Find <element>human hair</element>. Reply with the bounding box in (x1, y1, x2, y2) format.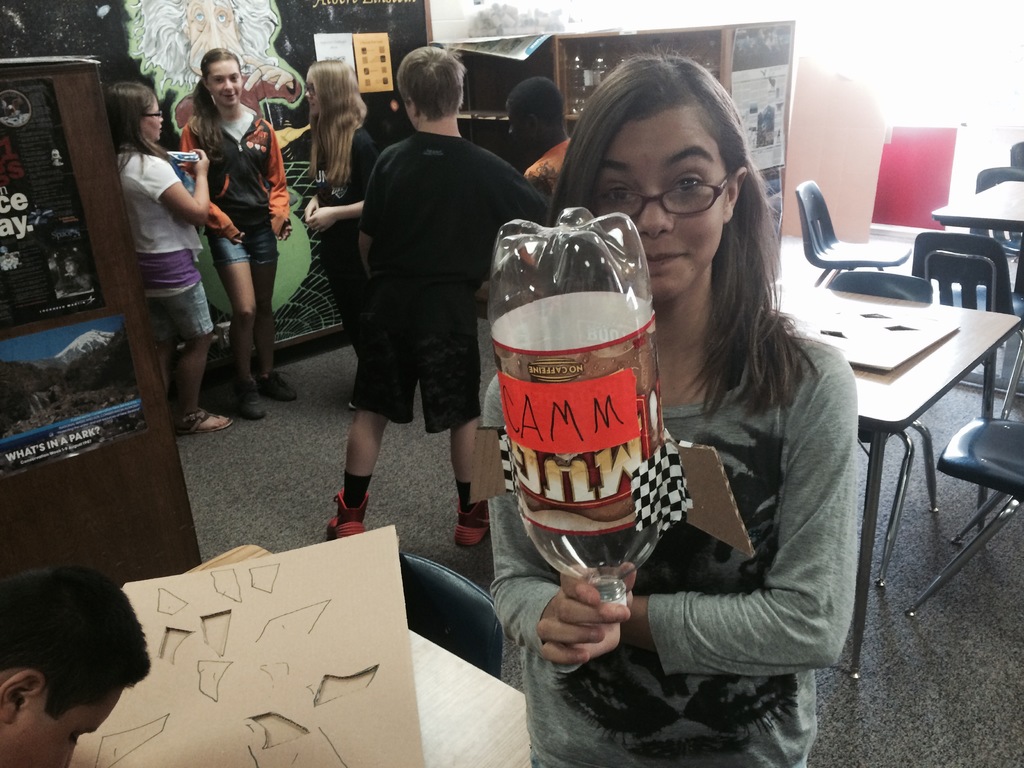
(508, 74, 567, 127).
